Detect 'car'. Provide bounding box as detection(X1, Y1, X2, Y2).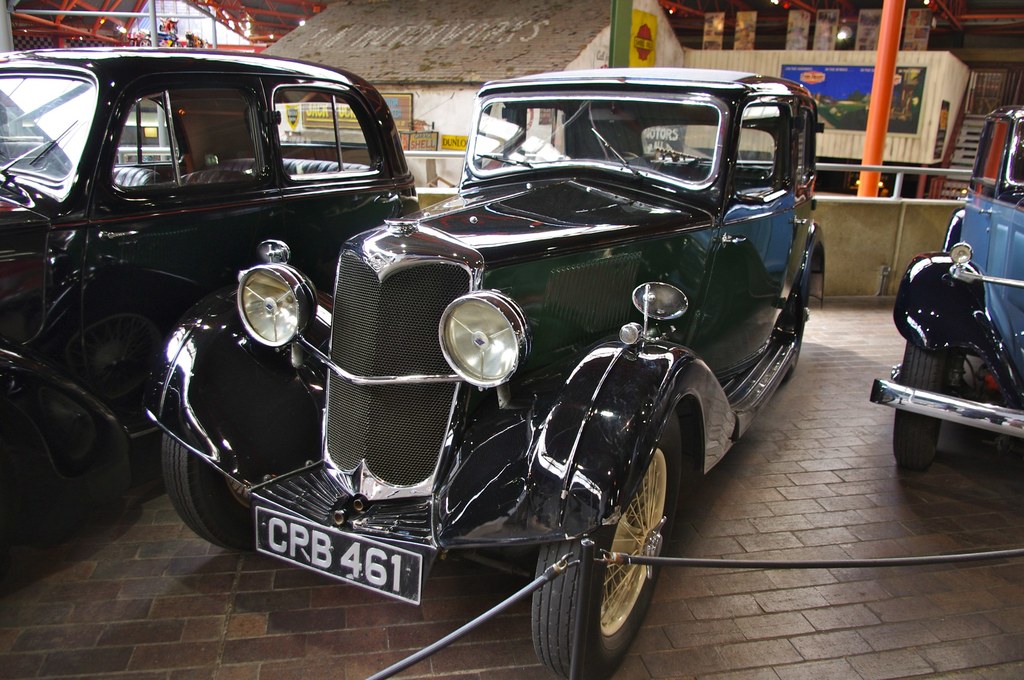
detection(0, 42, 423, 562).
